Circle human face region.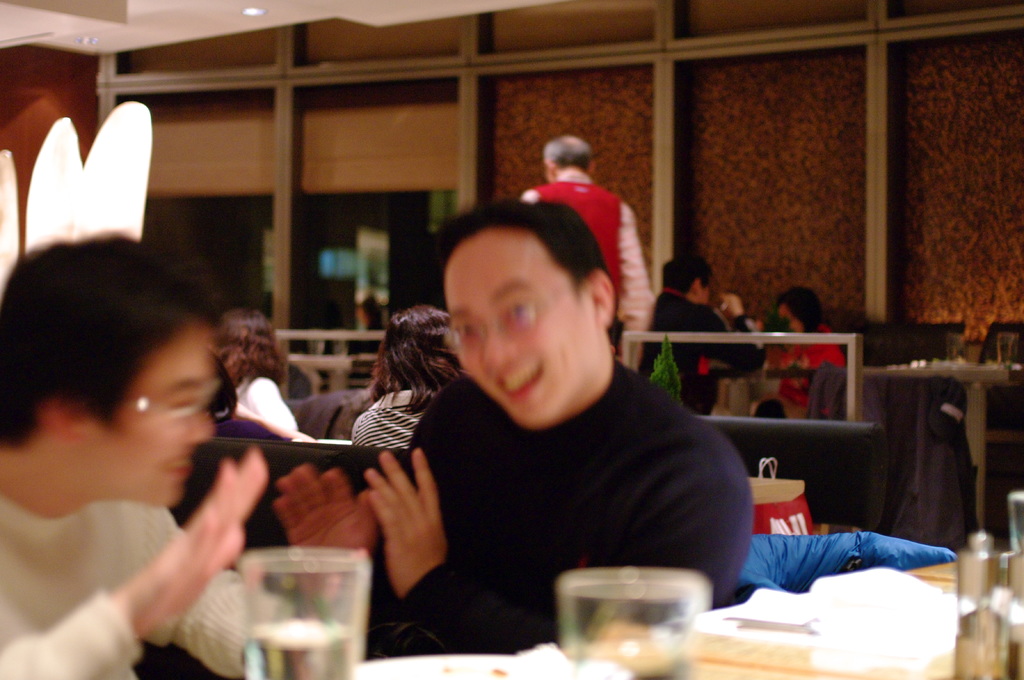
Region: <bbox>94, 317, 209, 510</bbox>.
